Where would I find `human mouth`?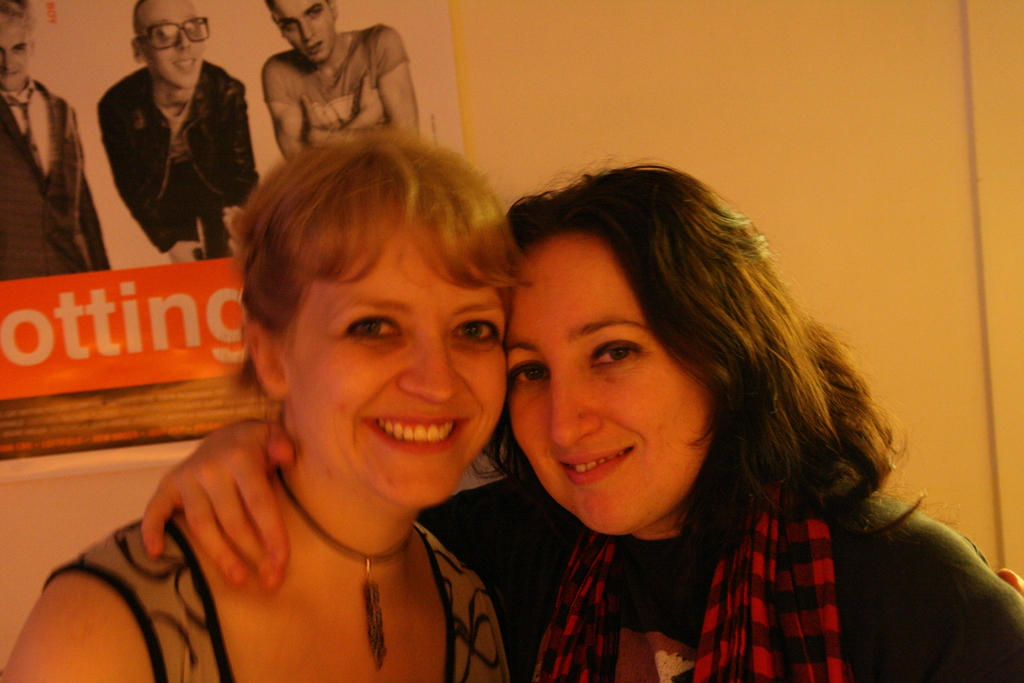
At <bbox>301, 38, 325, 53</bbox>.
